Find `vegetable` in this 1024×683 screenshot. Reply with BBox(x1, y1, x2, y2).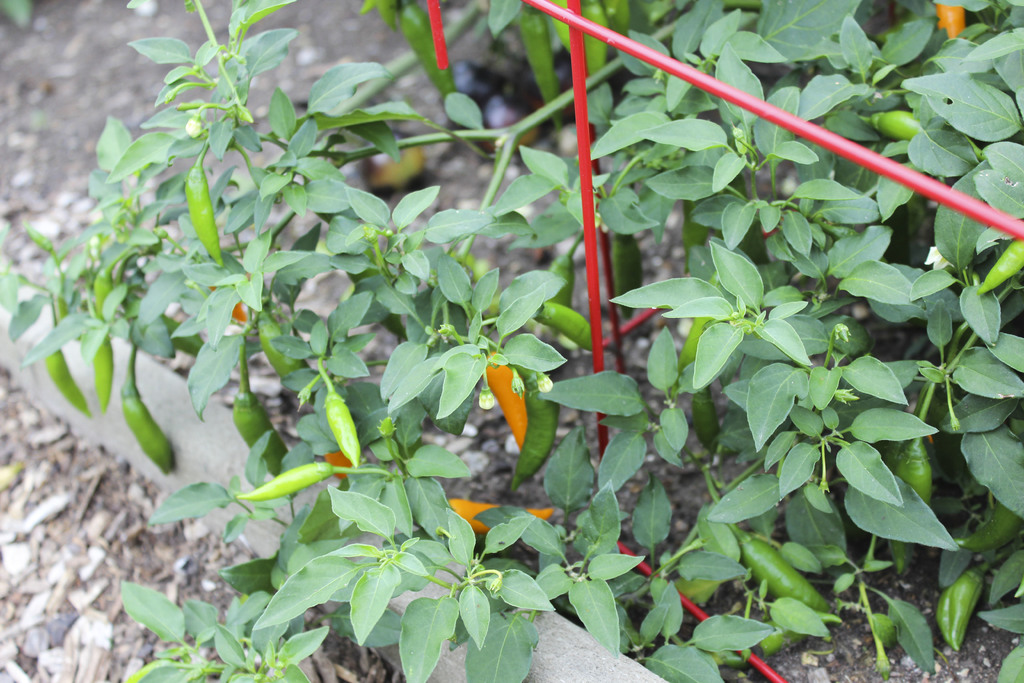
BBox(710, 616, 837, 675).
